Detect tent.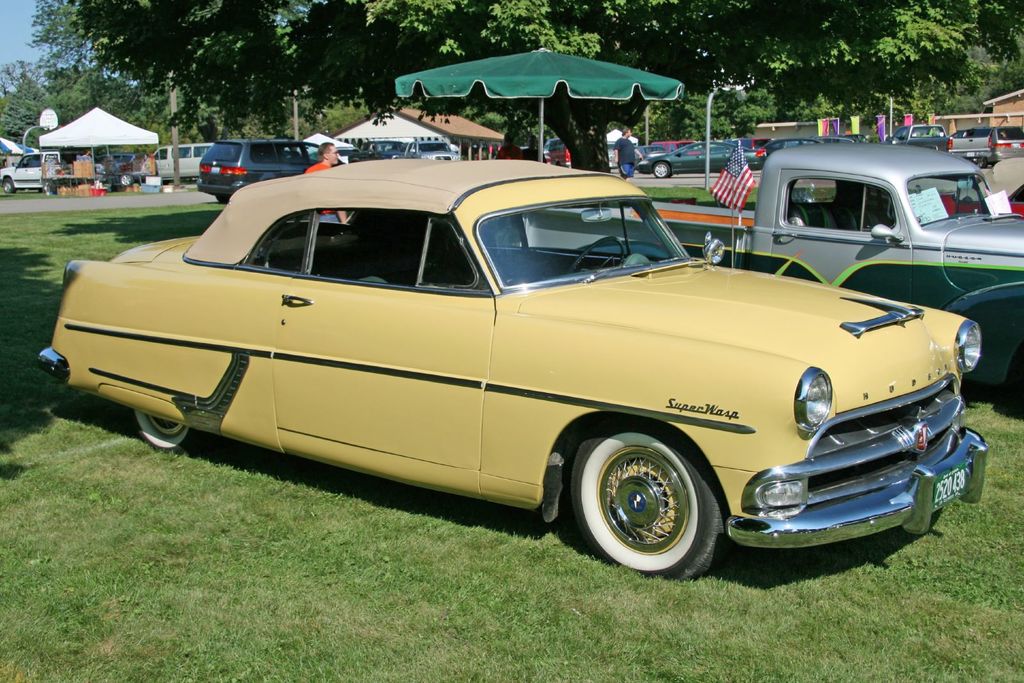
Detected at {"x1": 332, "y1": 111, "x2": 449, "y2": 159}.
